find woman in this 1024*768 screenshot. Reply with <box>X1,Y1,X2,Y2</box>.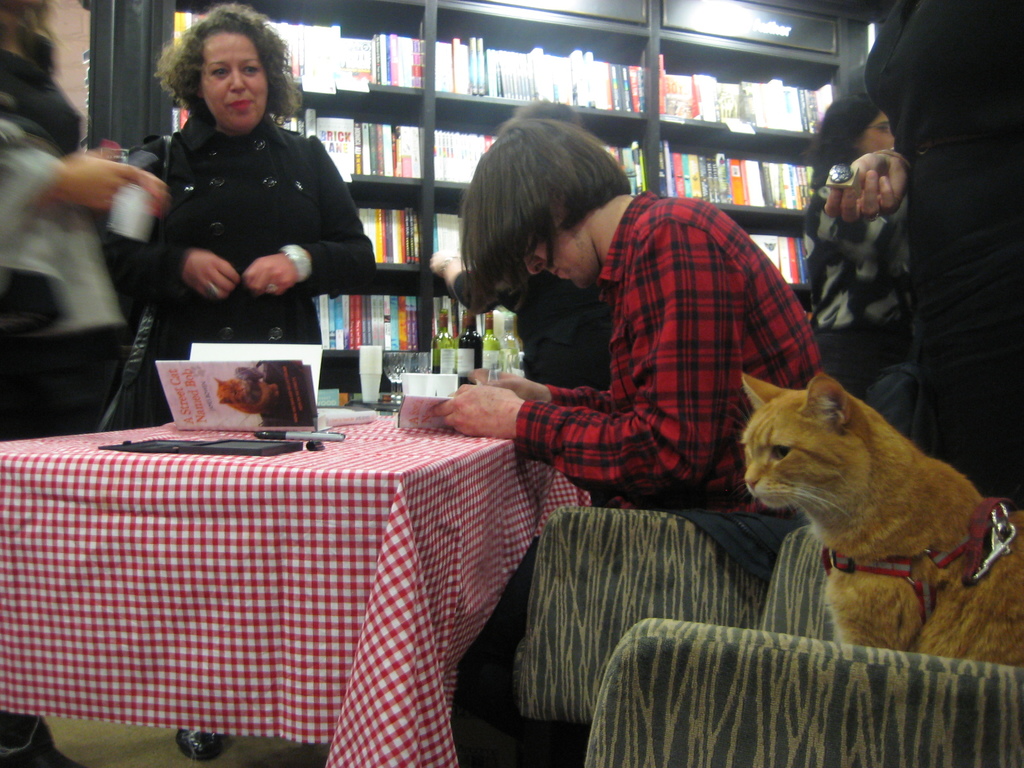
<box>0,0,186,767</box>.
